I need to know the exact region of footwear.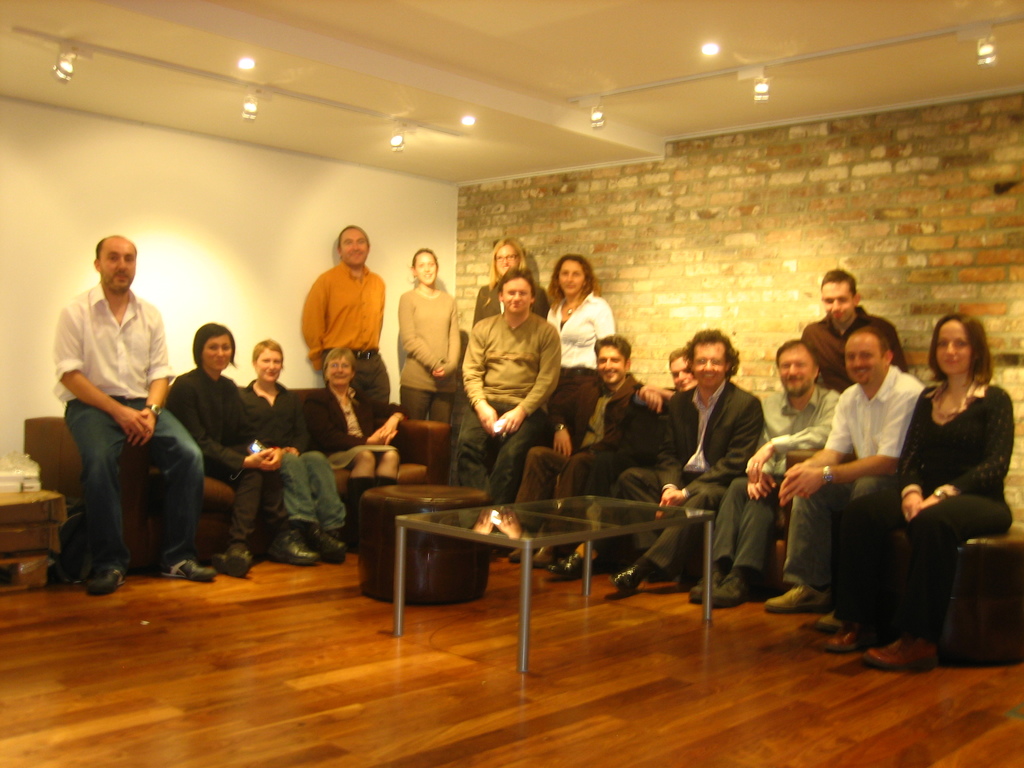
Region: (x1=687, y1=572, x2=726, y2=602).
